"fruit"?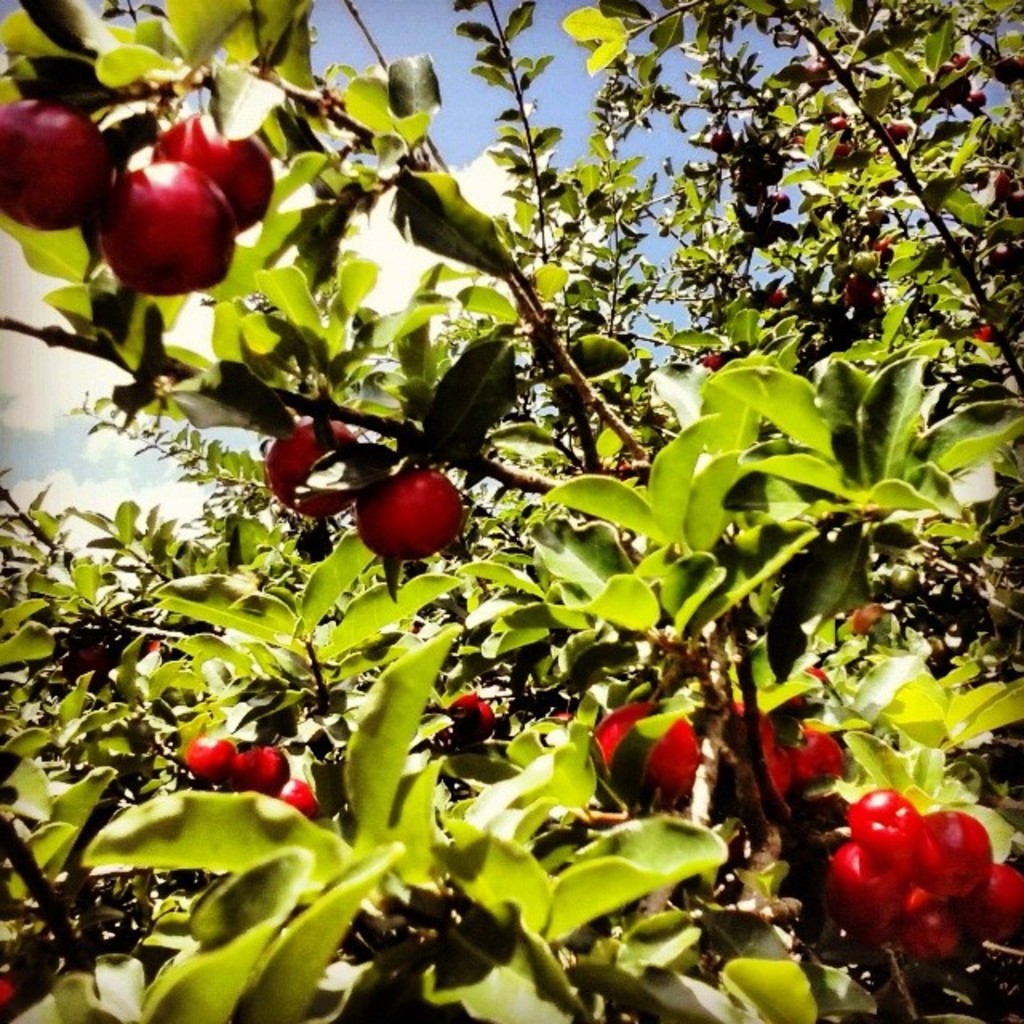
<region>0, 93, 106, 232</region>
